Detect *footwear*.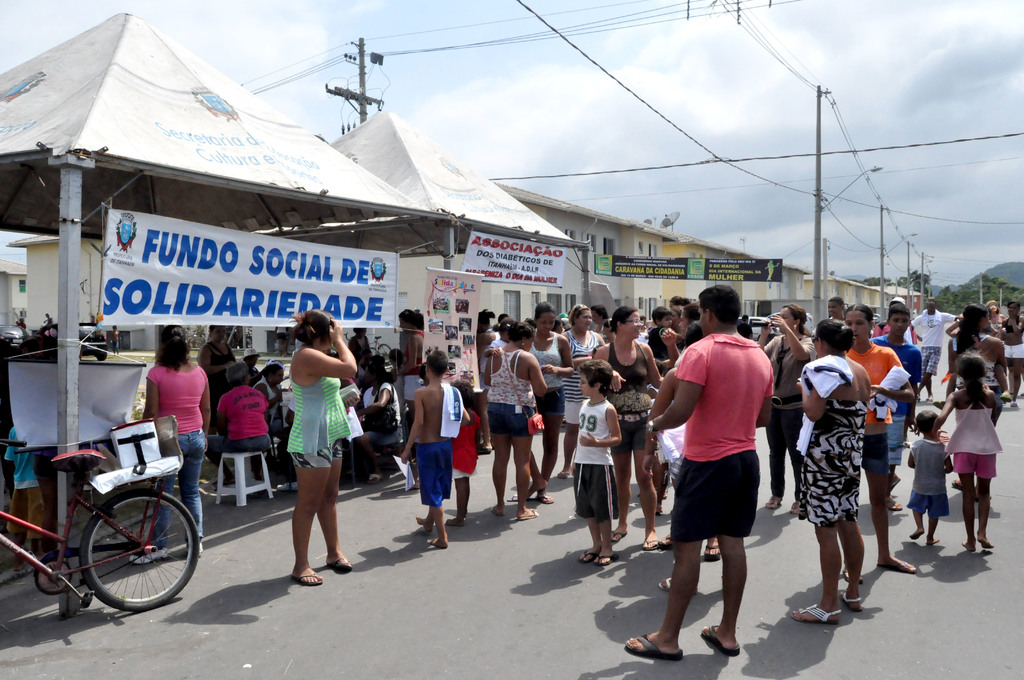
Detected at 190:537:201:558.
